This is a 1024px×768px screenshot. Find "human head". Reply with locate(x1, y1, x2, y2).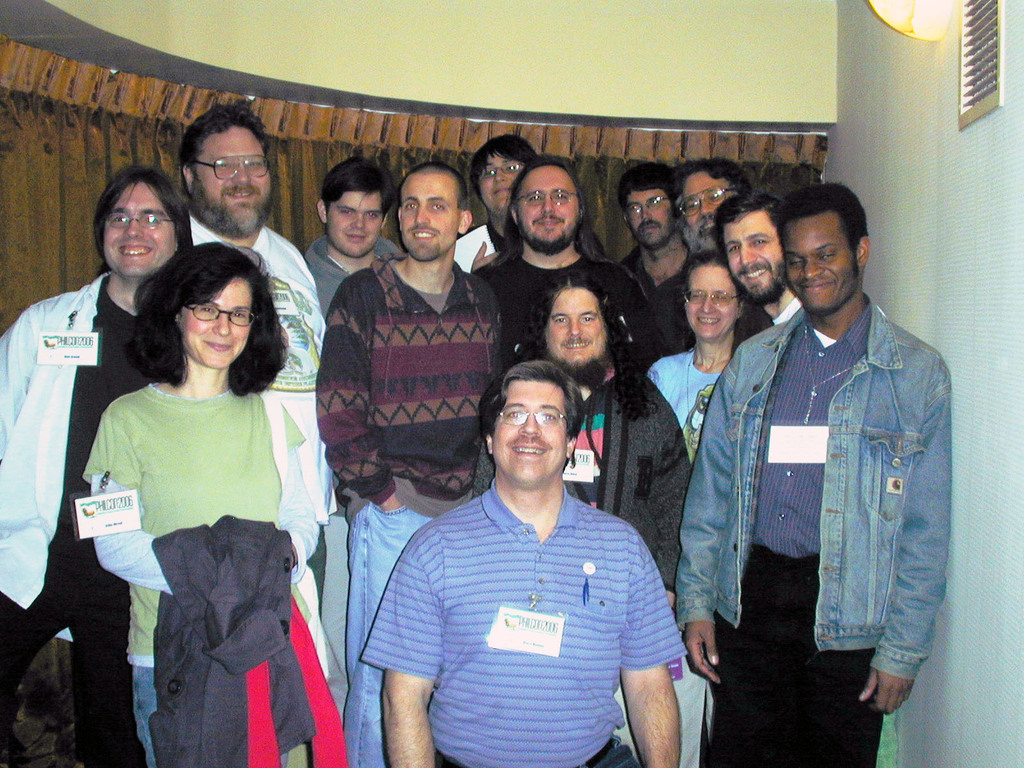
locate(712, 188, 785, 304).
